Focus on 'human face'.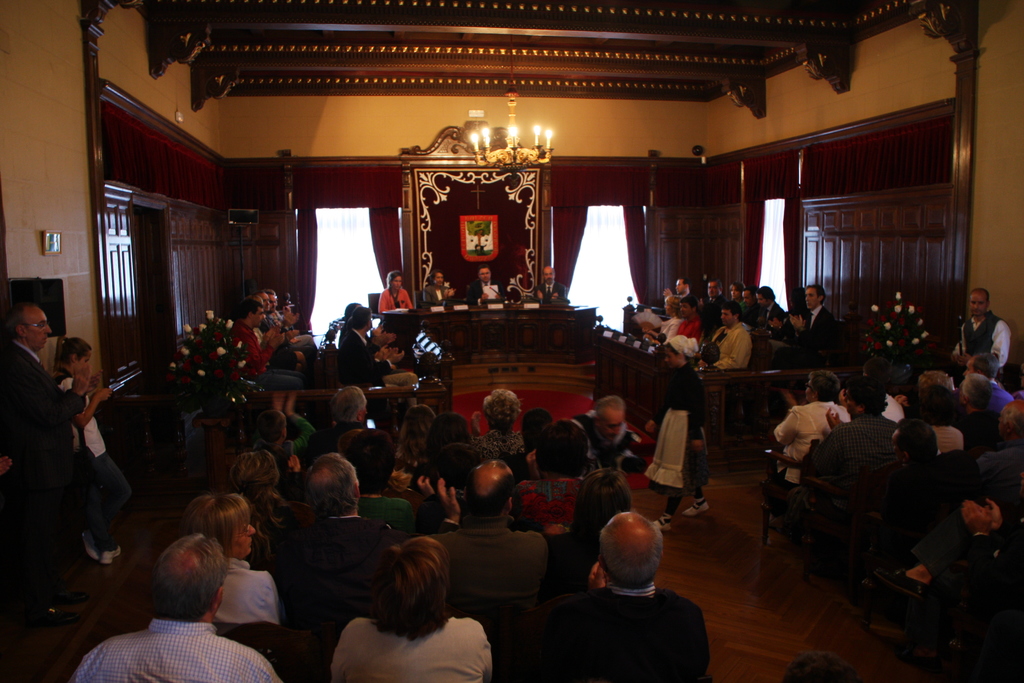
Focused at bbox(680, 303, 691, 316).
